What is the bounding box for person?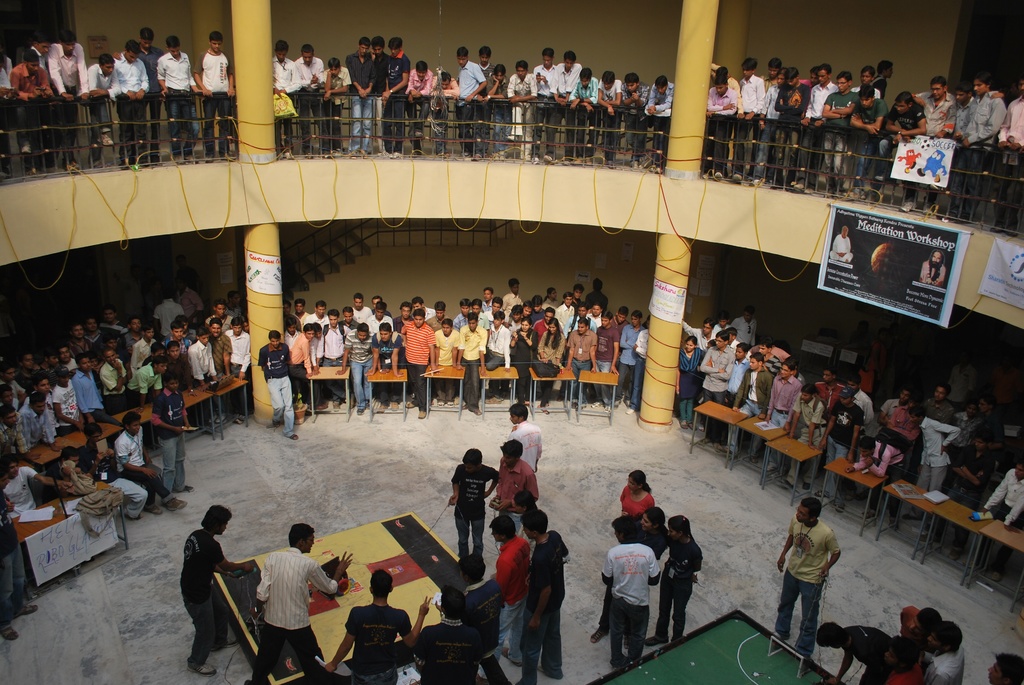
[905, 407, 951, 544].
